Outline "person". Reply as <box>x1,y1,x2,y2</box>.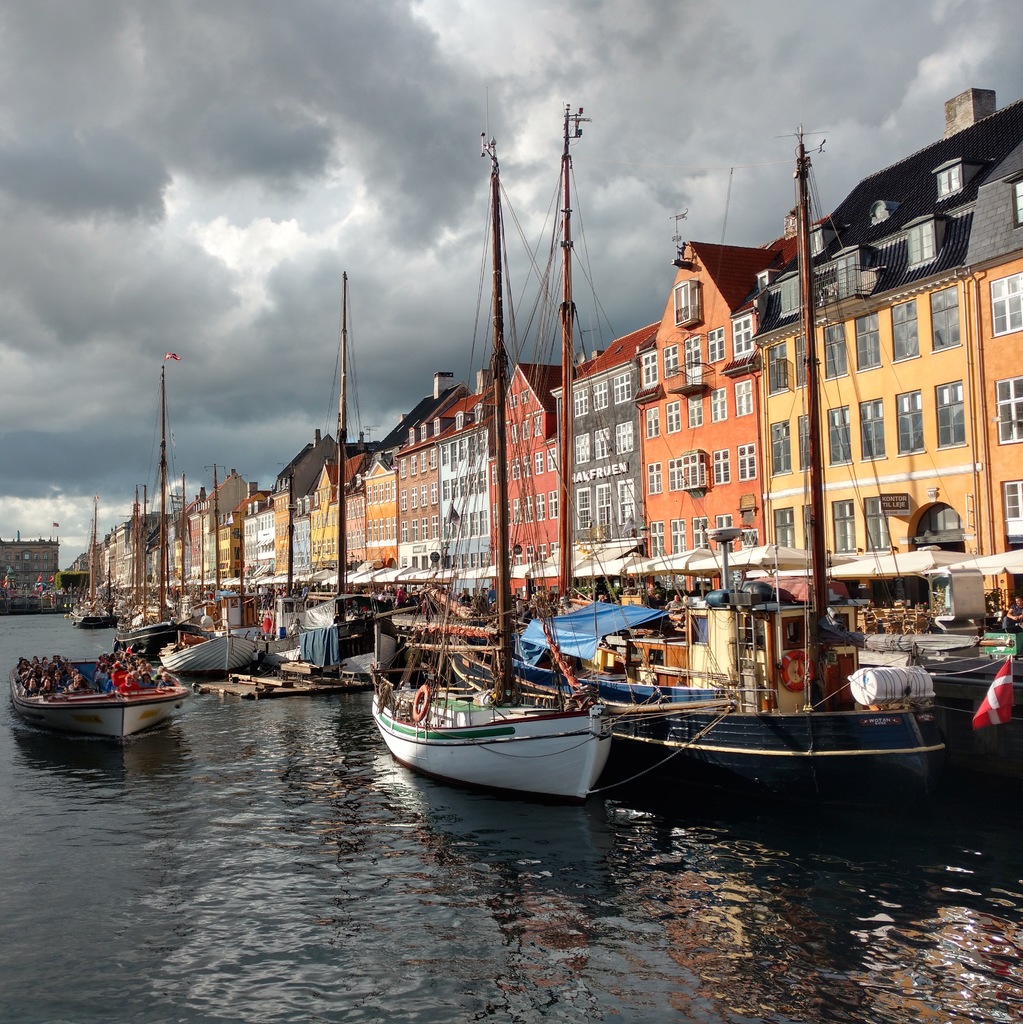
<box>110,671,145,693</box>.
